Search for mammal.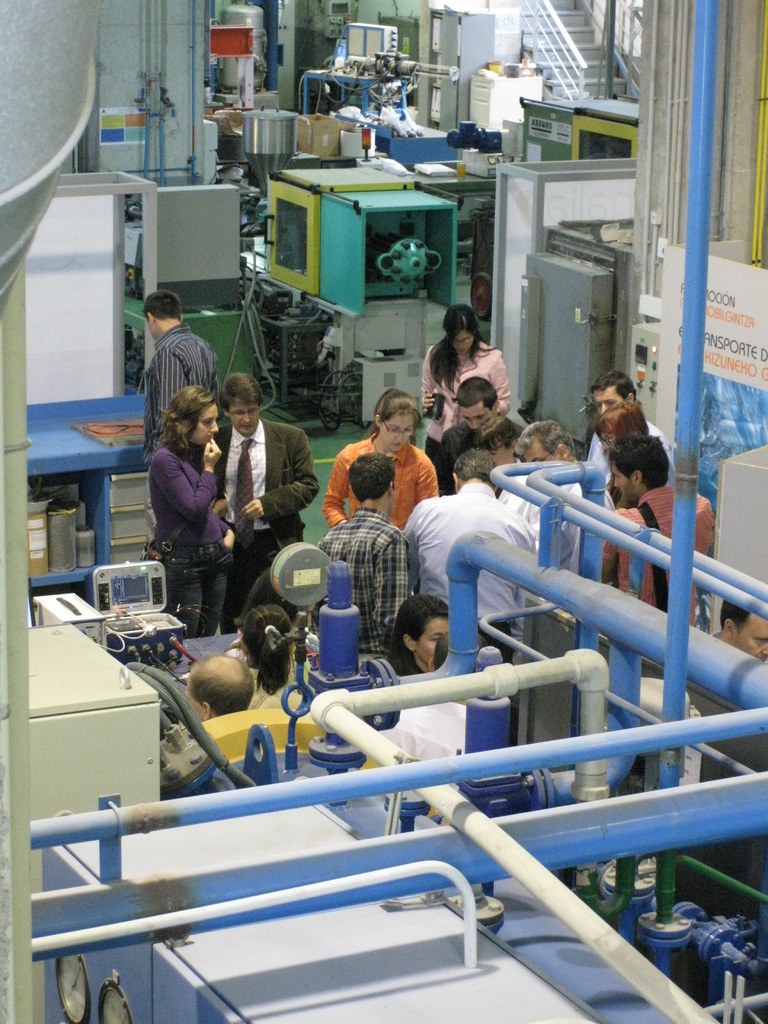
Found at bbox(621, 435, 714, 627).
